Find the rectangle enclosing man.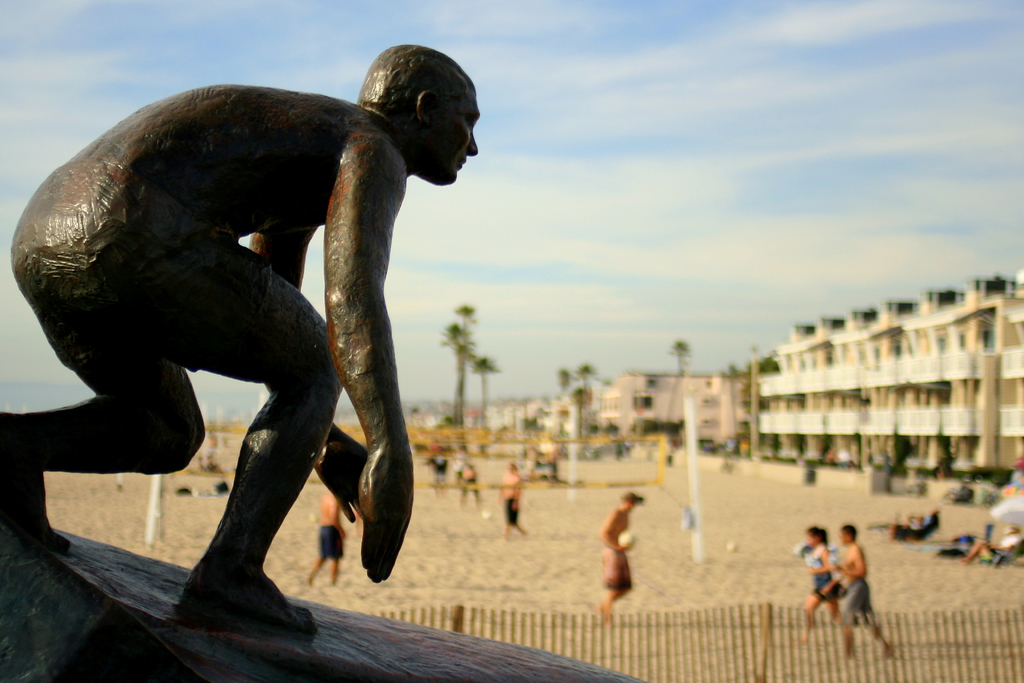
492/457/528/540.
